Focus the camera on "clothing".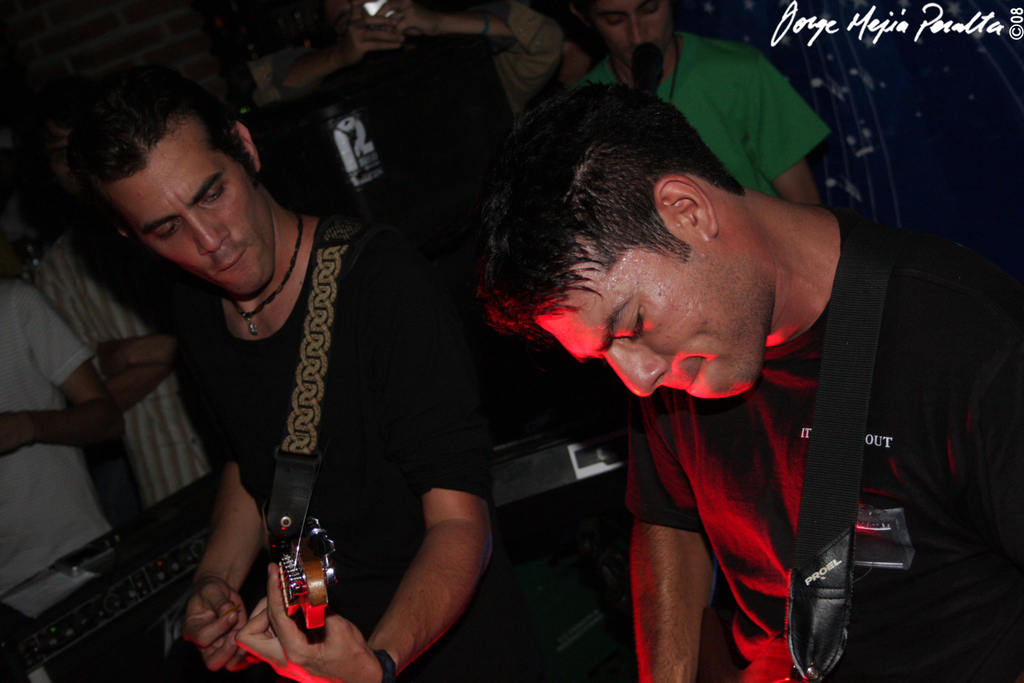
Focus region: Rect(171, 205, 483, 682).
